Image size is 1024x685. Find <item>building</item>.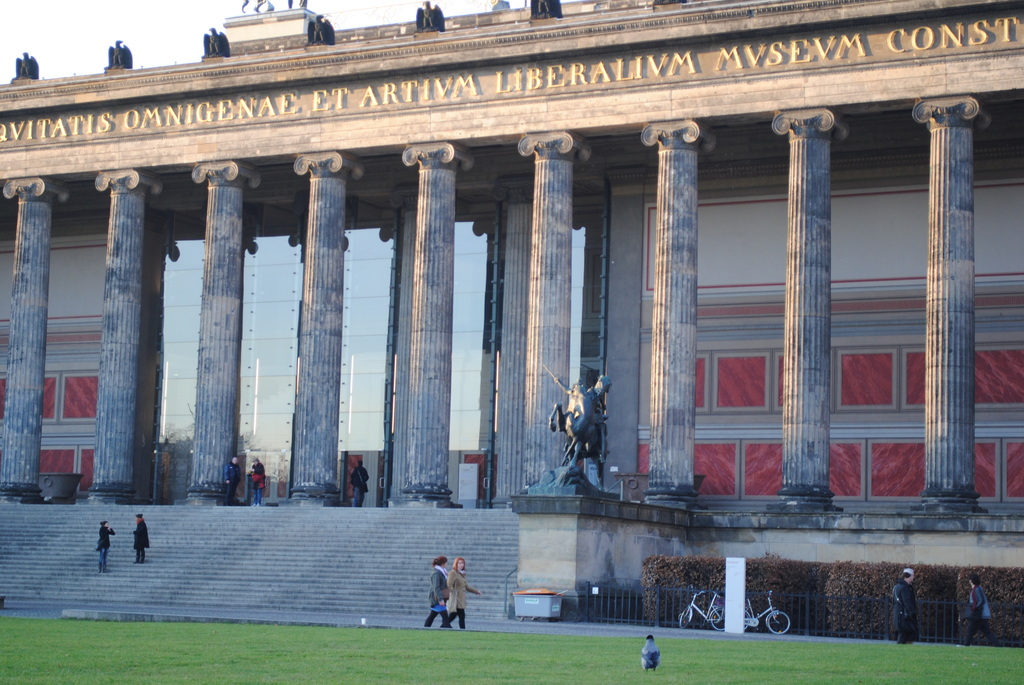
select_region(0, 0, 1023, 647).
